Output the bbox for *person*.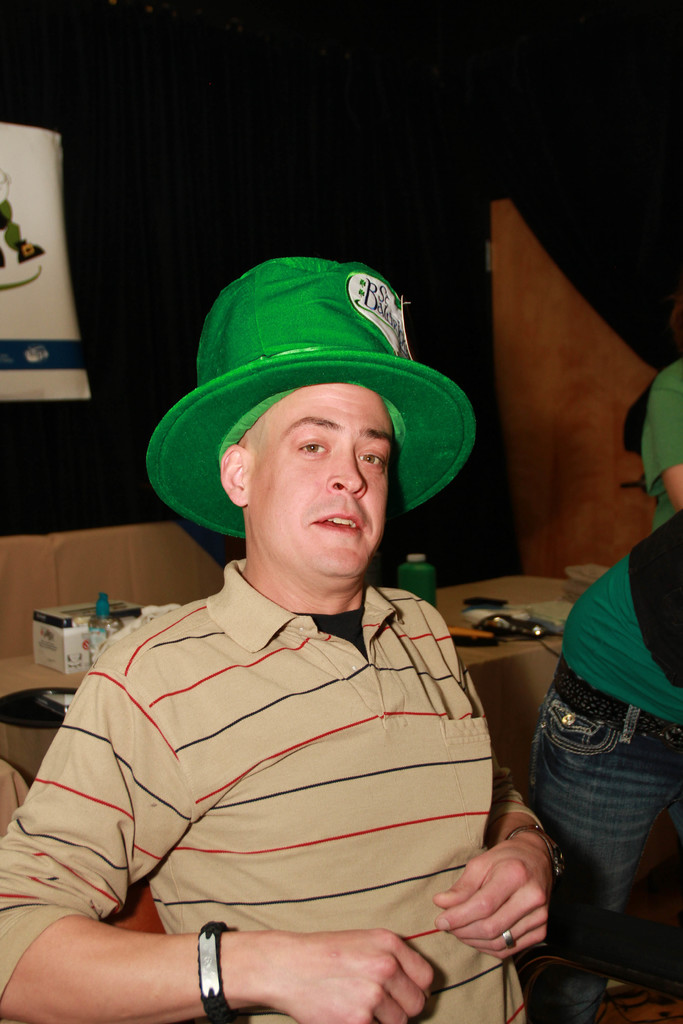
[x1=9, y1=280, x2=547, y2=1023].
